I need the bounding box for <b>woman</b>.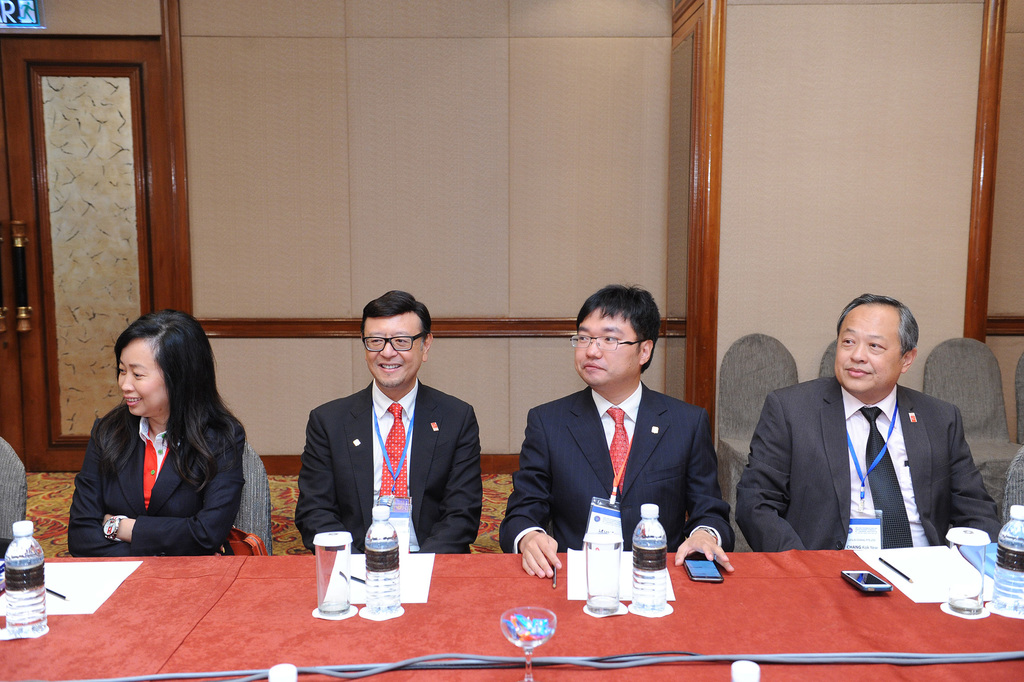
Here it is: <bbox>64, 306, 257, 566</bbox>.
